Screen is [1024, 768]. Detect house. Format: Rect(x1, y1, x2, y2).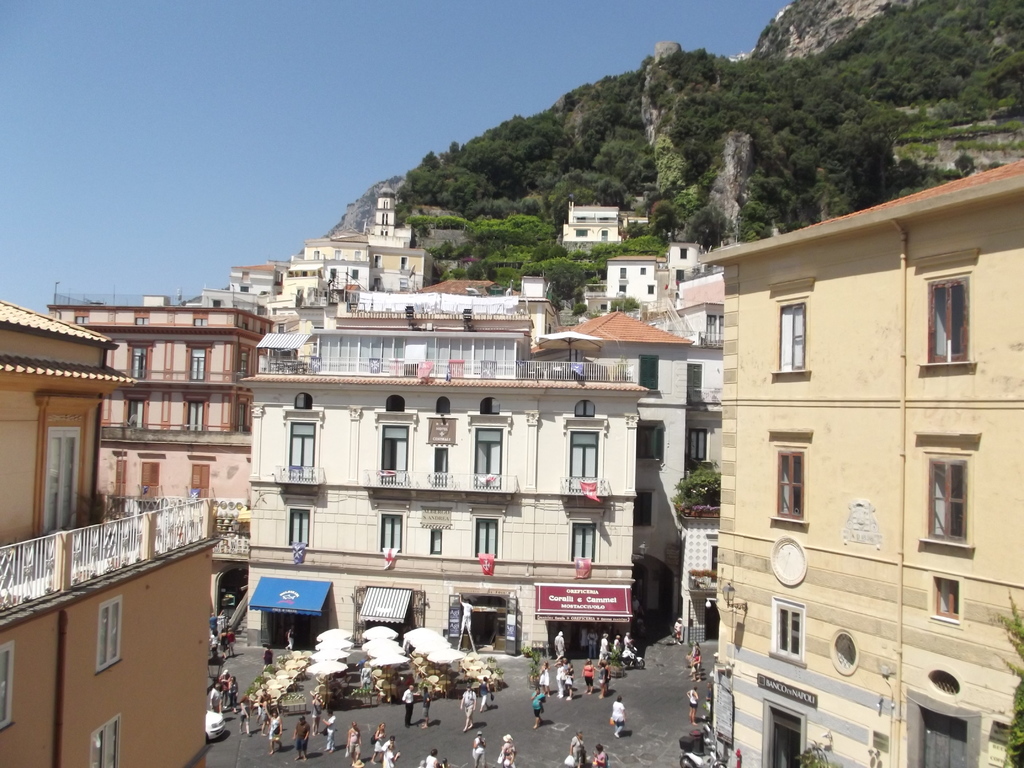
Rect(669, 143, 1023, 739).
